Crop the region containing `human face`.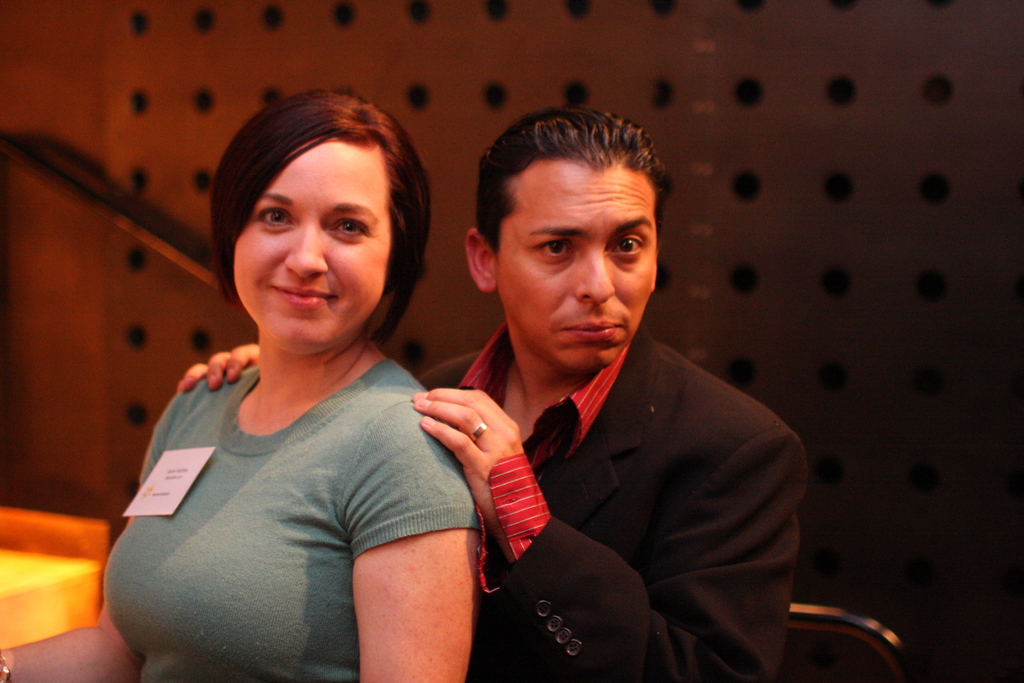
Crop region: {"left": 495, "top": 157, "right": 655, "bottom": 372}.
